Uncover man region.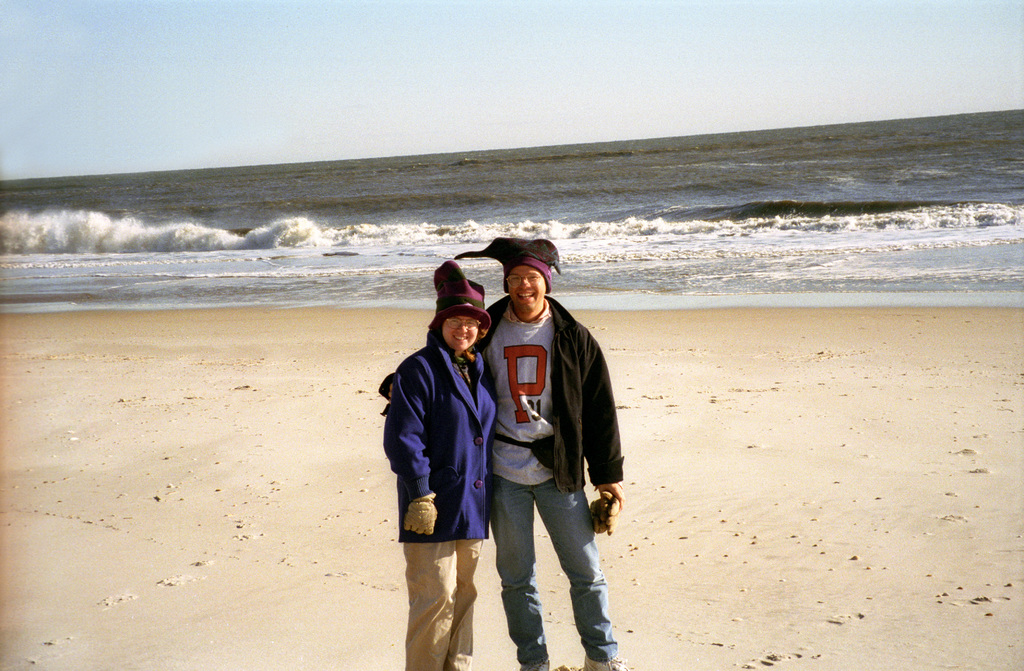
Uncovered: x1=465, y1=238, x2=635, y2=658.
